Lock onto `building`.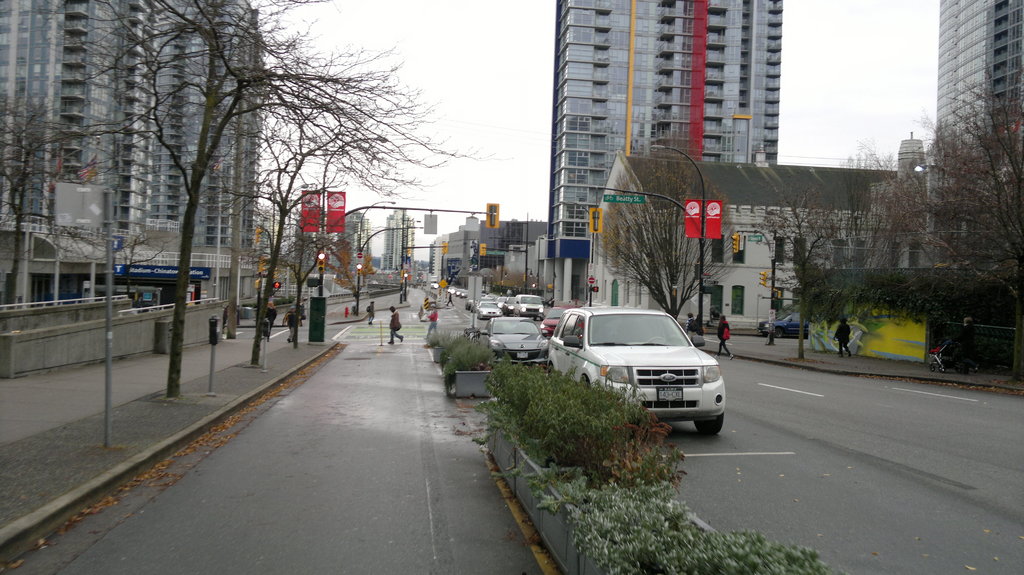
Locked: crop(288, 202, 368, 282).
